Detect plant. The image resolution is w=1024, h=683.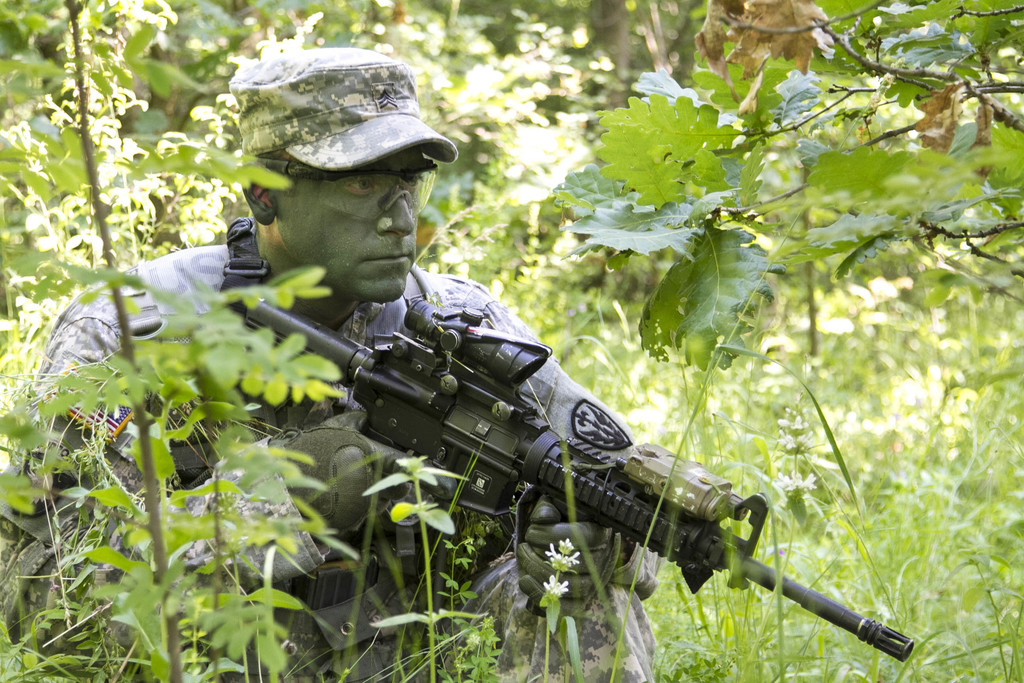
(359,0,610,332).
